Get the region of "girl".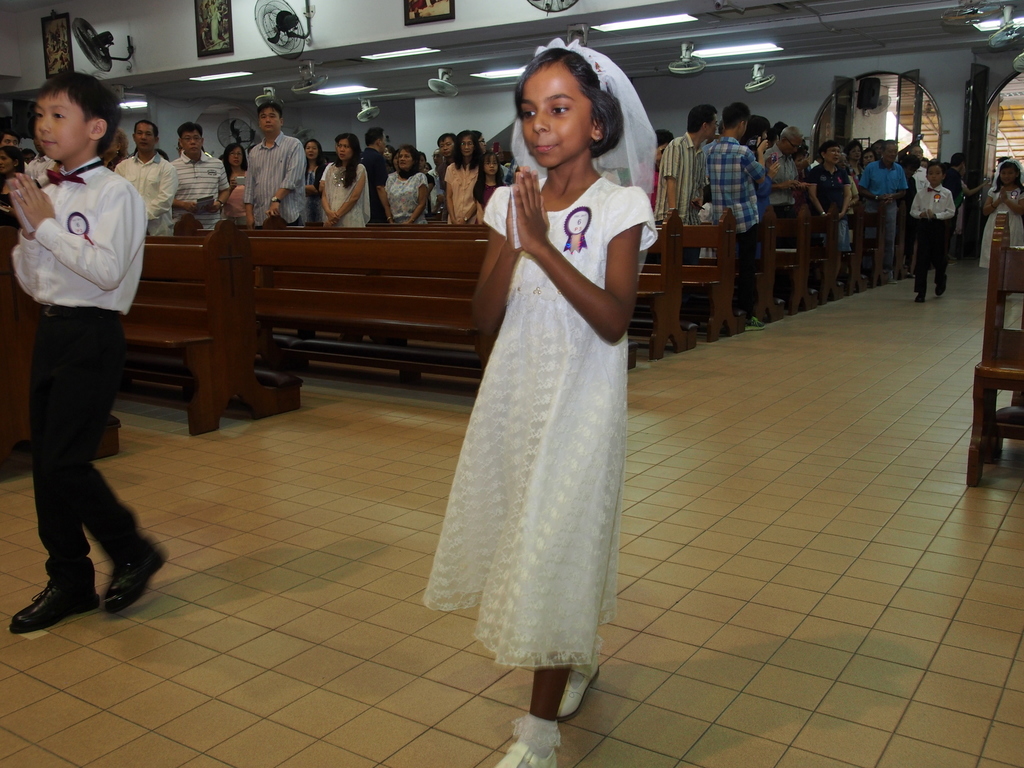
<bbox>979, 160, 1021, 268</bbox>.
